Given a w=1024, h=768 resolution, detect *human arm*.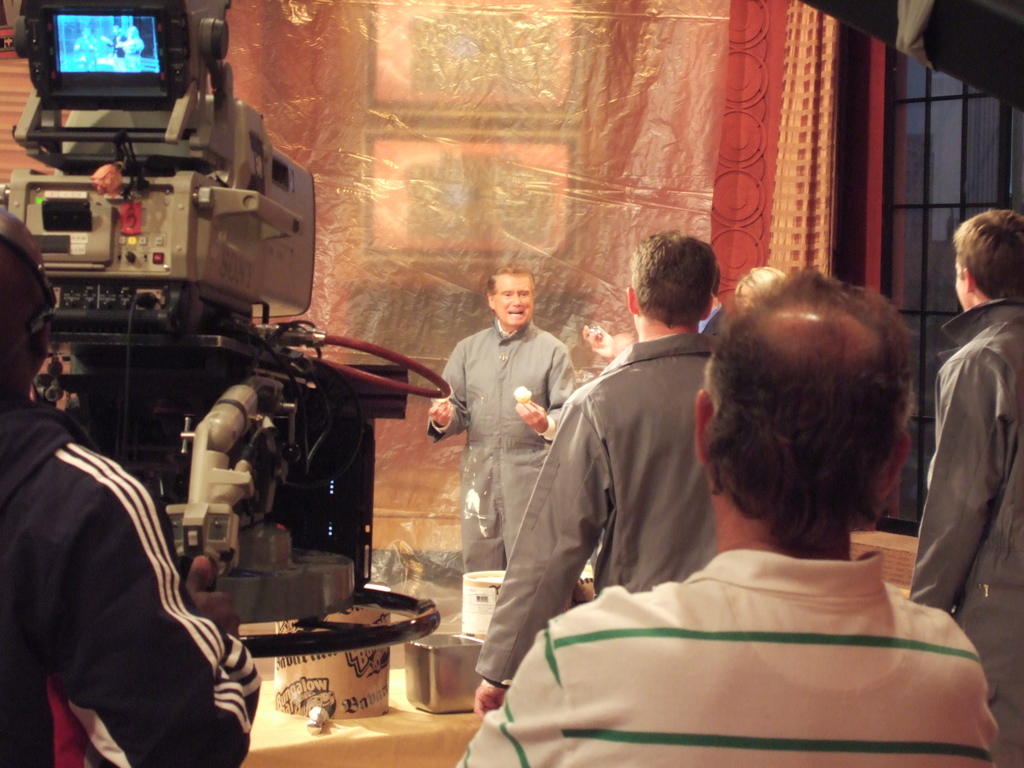
55,450,223,744.
